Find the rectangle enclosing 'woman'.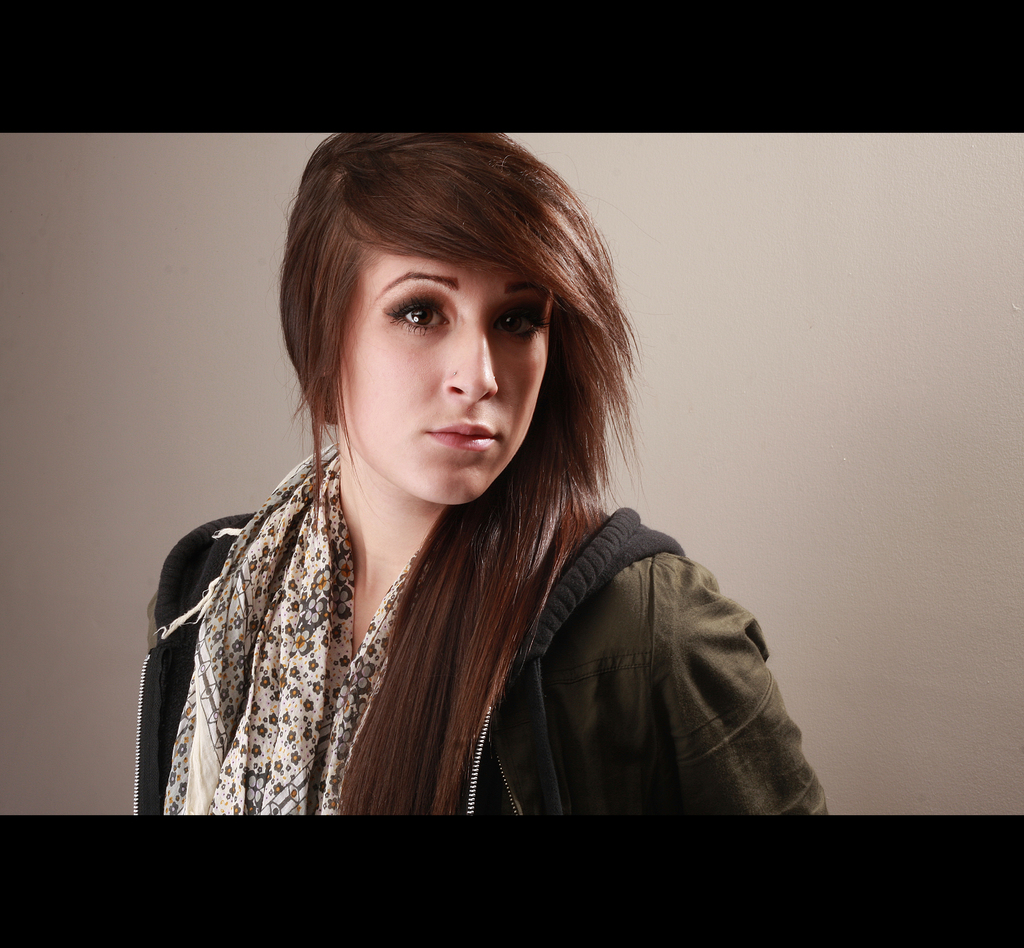
{"x1": 96, "y1": 122, "x2": 796, "y2": 851}.
